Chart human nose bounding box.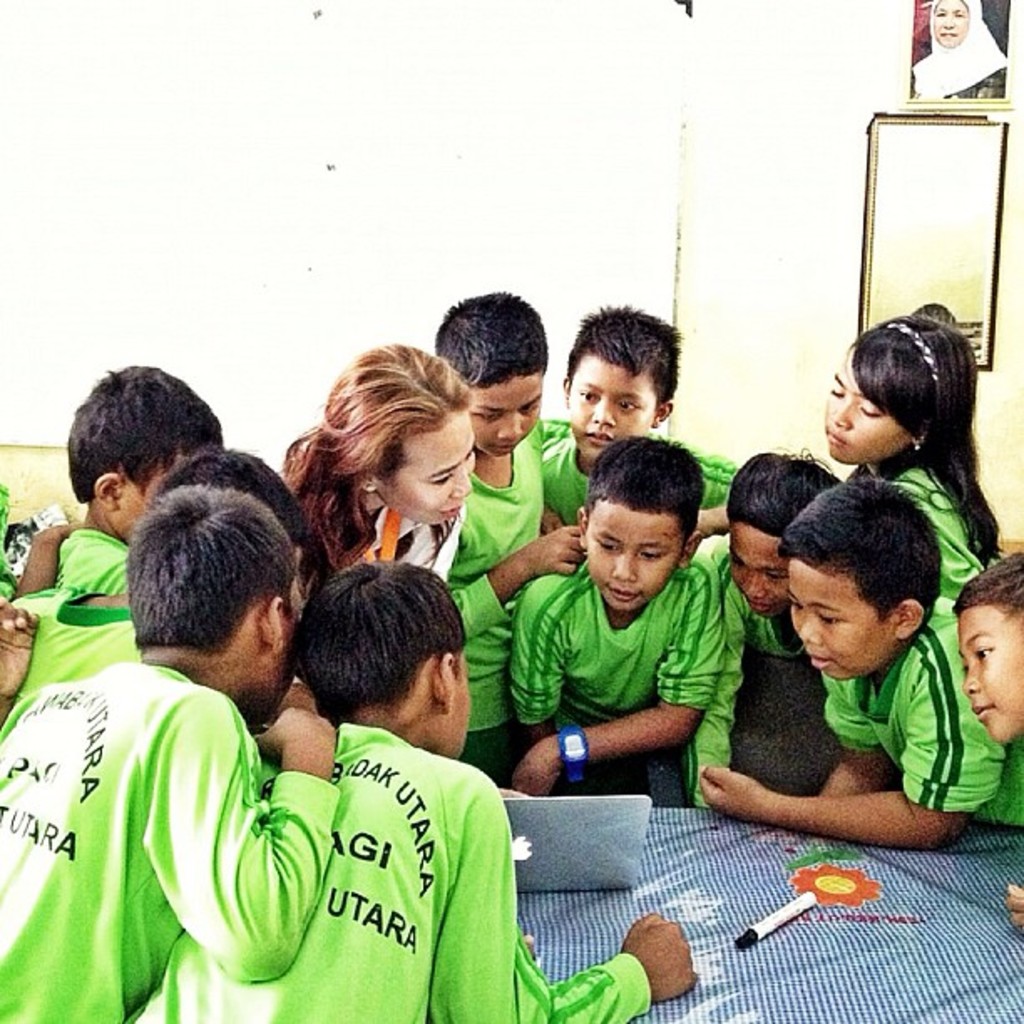
Charted: 736, 574, 766, 601.
